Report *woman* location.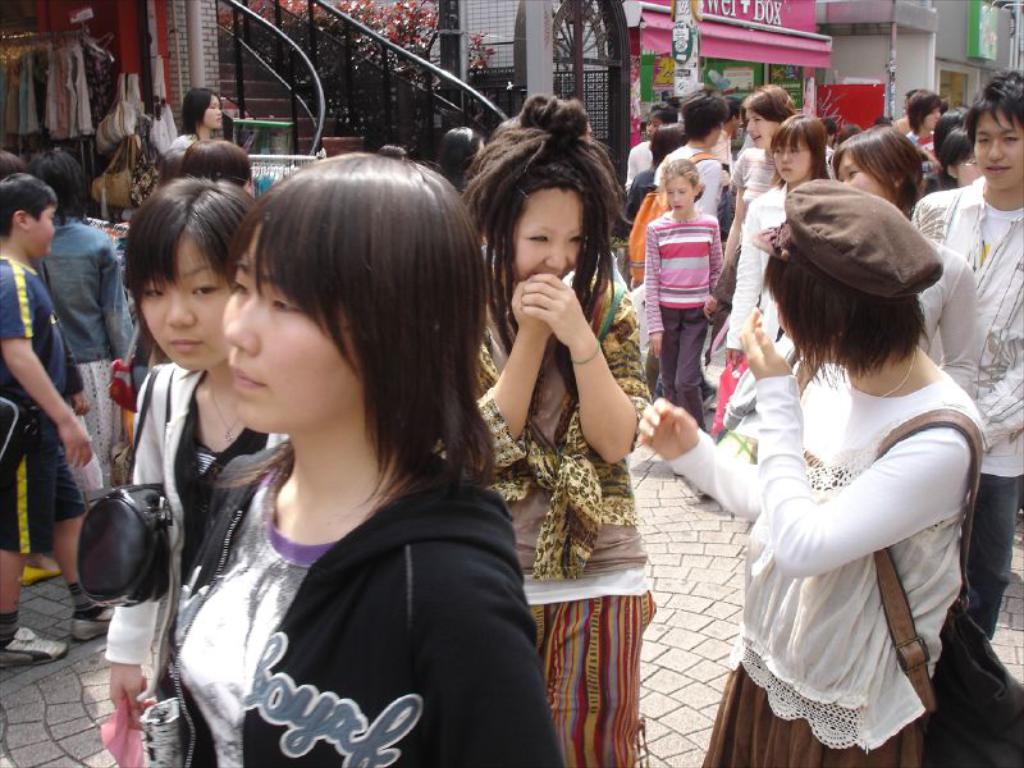
Report: locate(721, 110, 831, 417).
